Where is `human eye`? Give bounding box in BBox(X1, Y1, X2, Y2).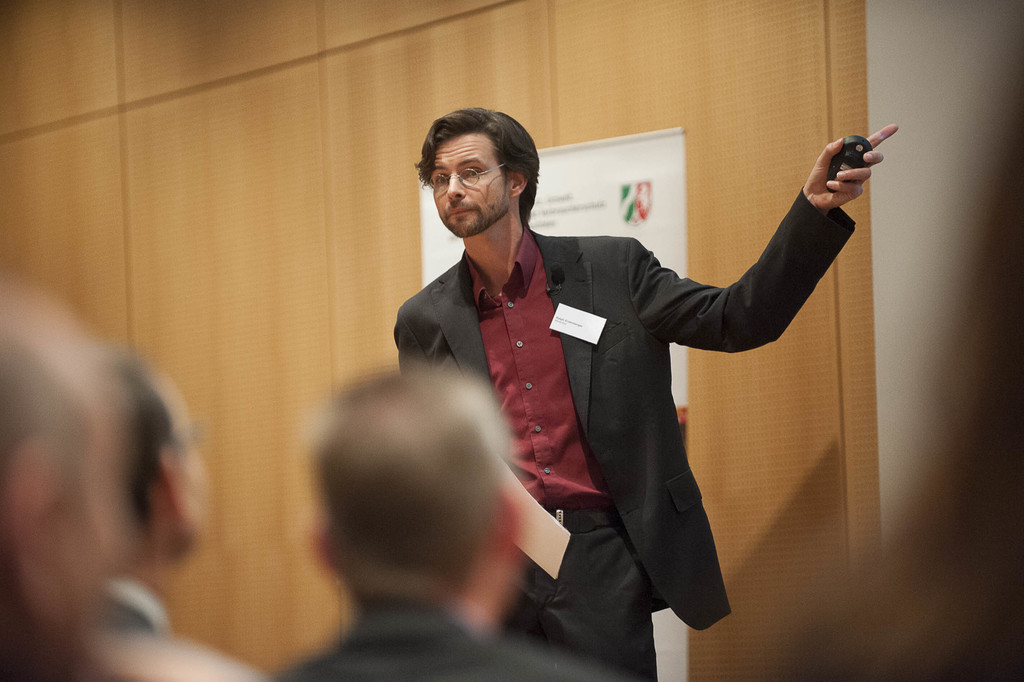
BBox(466, 167, 484, 181).
